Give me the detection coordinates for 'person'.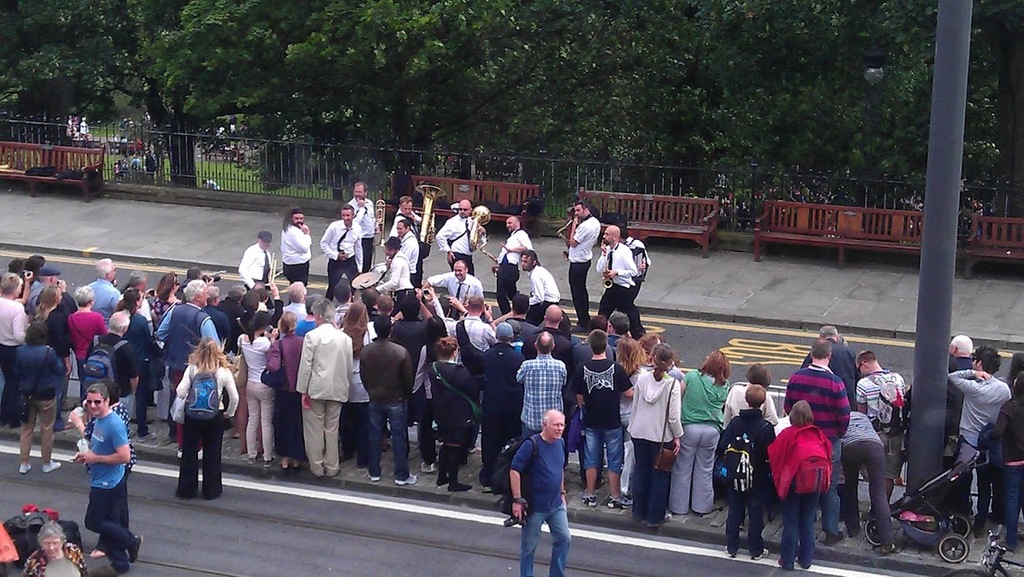
[left=276, top=209, right=313, bottom=281].
